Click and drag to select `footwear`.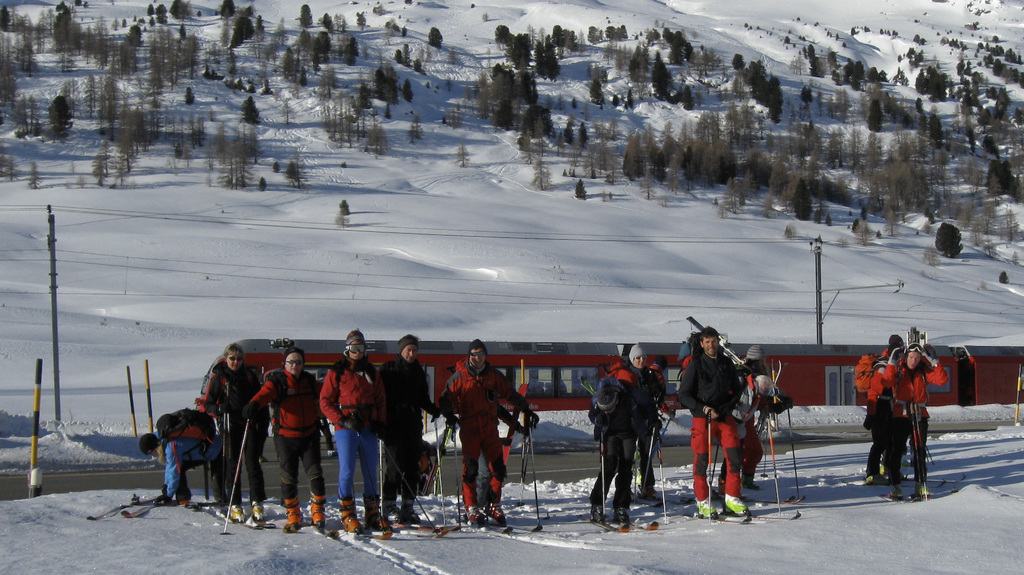
Selection: (x1=867, y1=463, x2=879, y2=480).
